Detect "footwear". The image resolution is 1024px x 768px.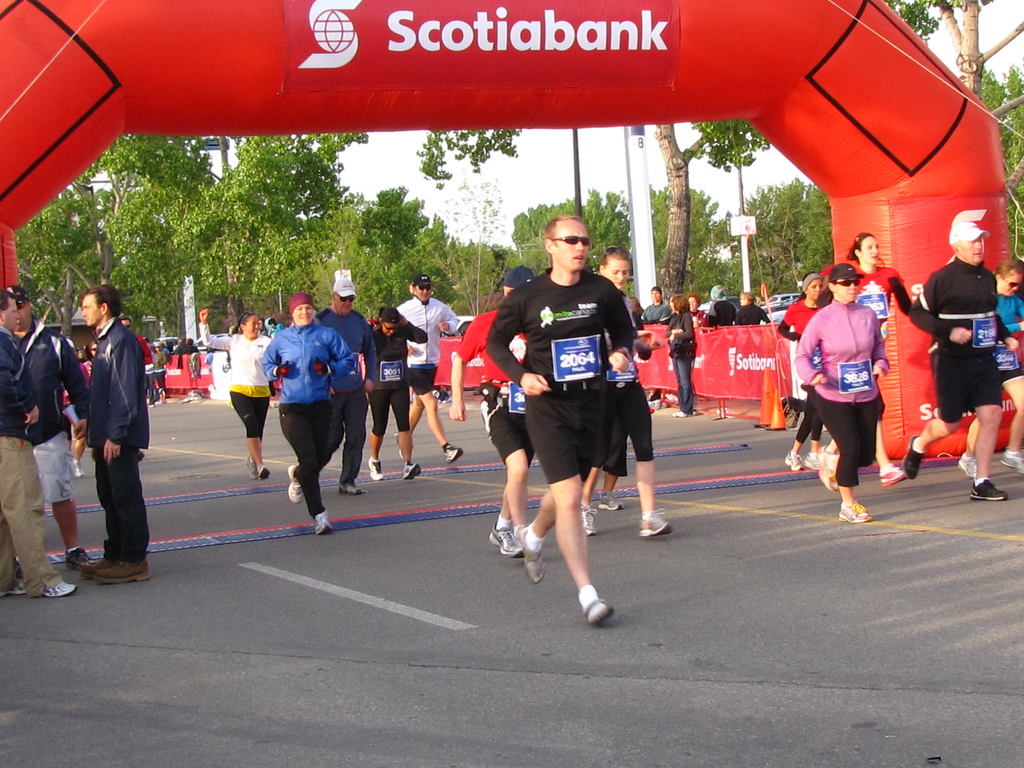
{"x1": 514, "y1": 520, "x2": 547, "y2": 579}.
